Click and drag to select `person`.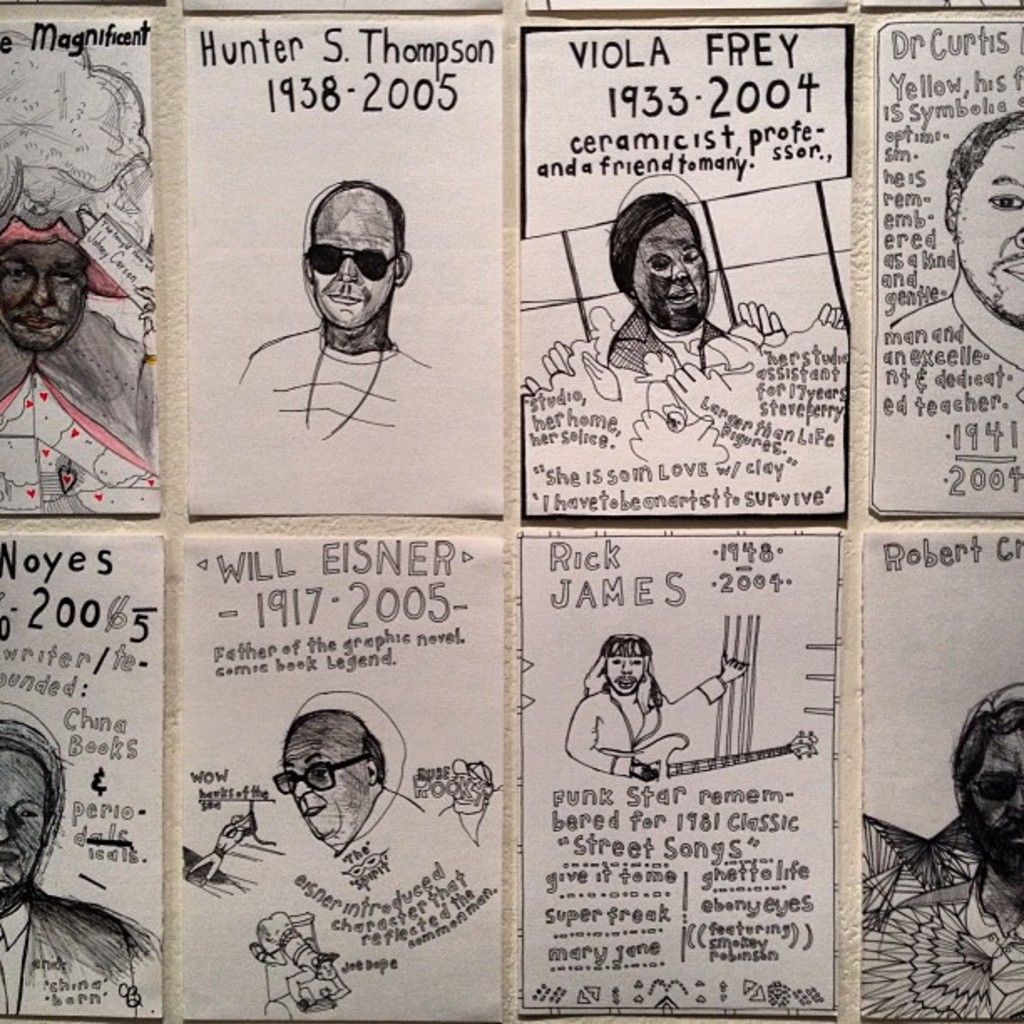
Selection: [x1=266, y1=706, x2=422, y2=857].
